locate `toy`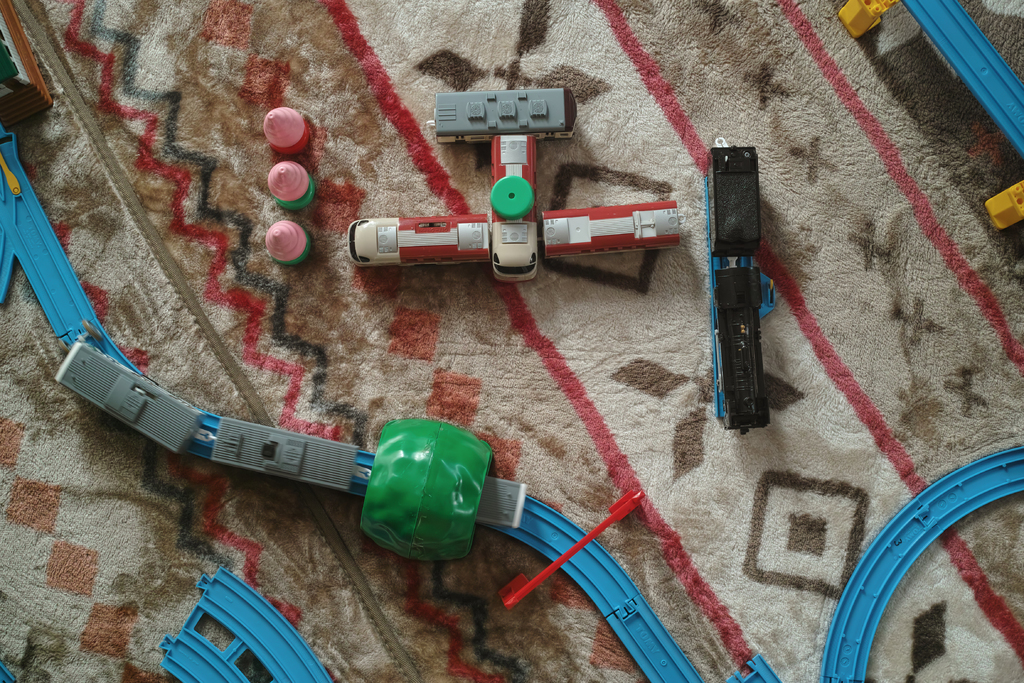
0/0/54/129
